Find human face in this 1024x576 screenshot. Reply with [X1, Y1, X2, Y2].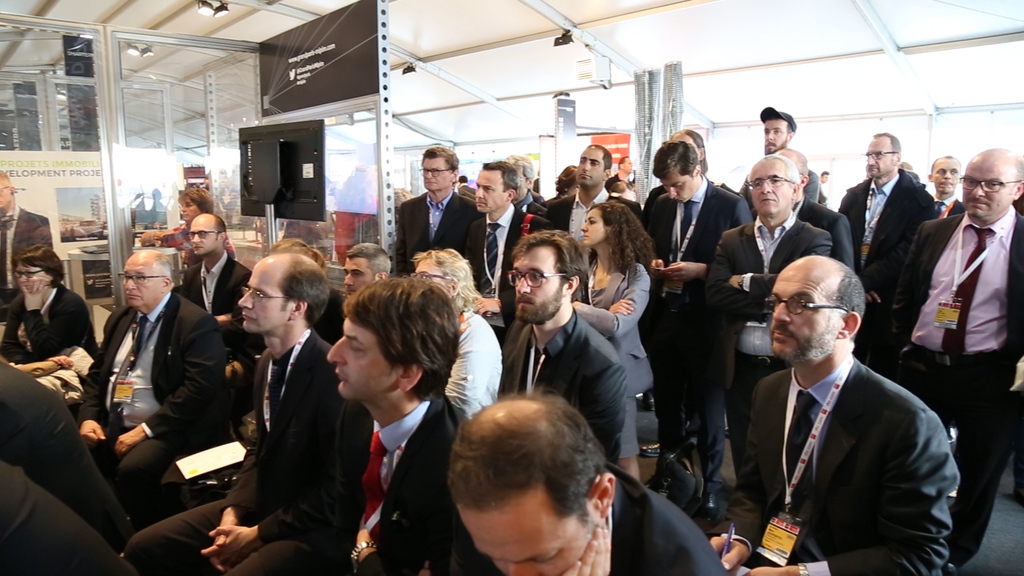
[762, 116, 786, 153].
